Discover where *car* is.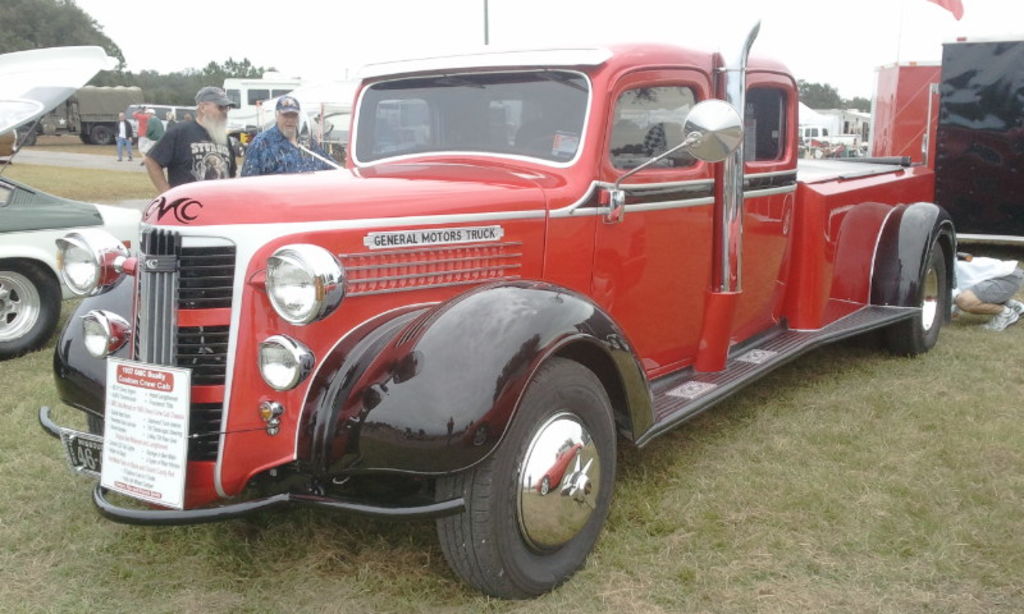
Discovered at {"x1": 0, "y1": 129, "x2": 14, "y2": 164}.
